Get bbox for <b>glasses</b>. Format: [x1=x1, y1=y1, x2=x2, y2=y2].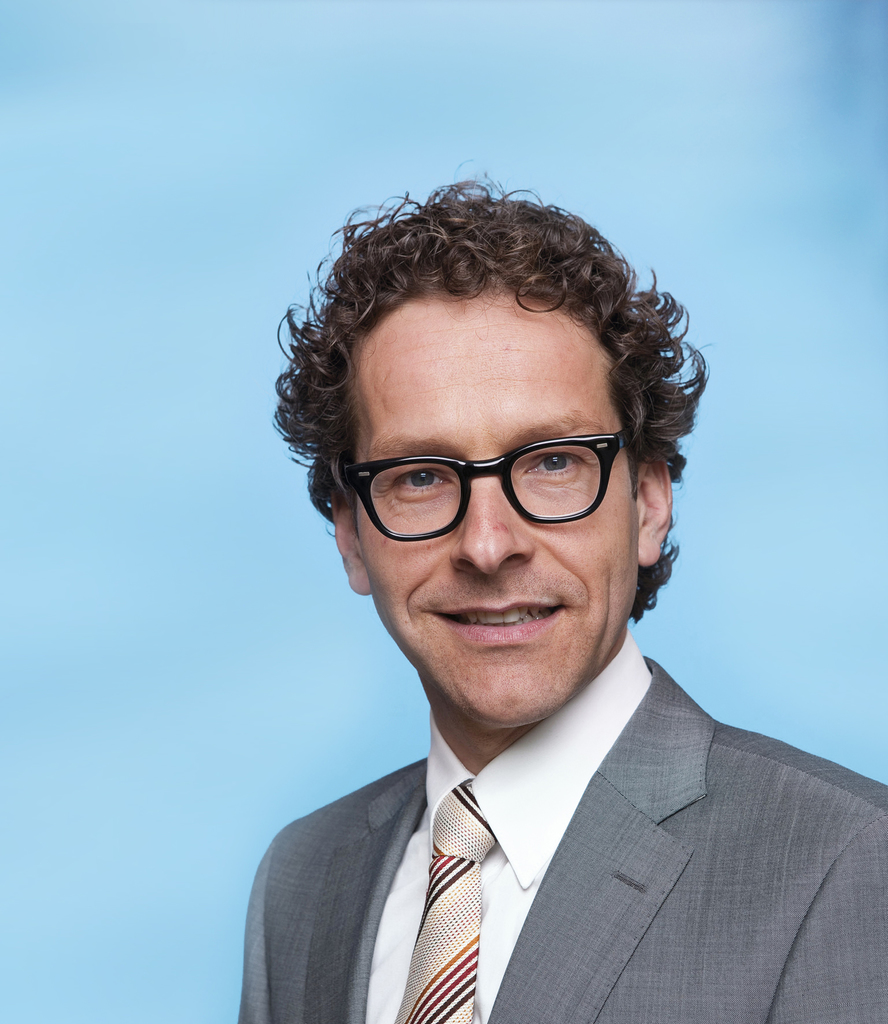
[x1=323, y1=432, x2=661, y2=540].
